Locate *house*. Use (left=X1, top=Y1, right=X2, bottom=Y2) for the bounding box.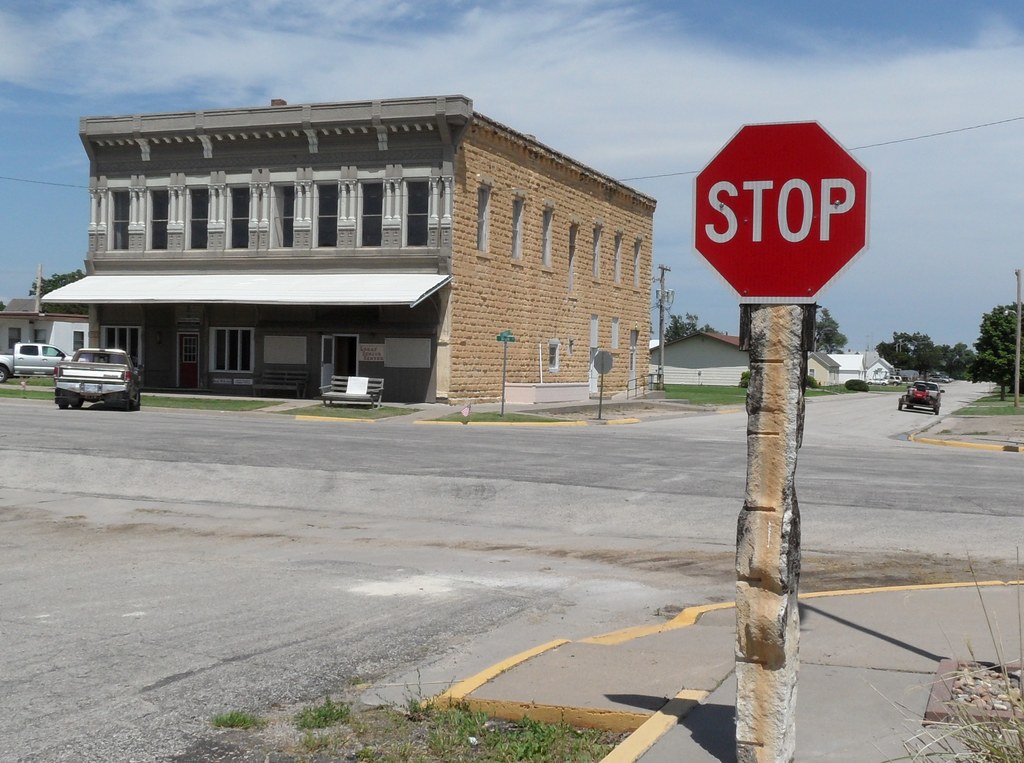
(left=0, top=295, right=51, bottom=356).
